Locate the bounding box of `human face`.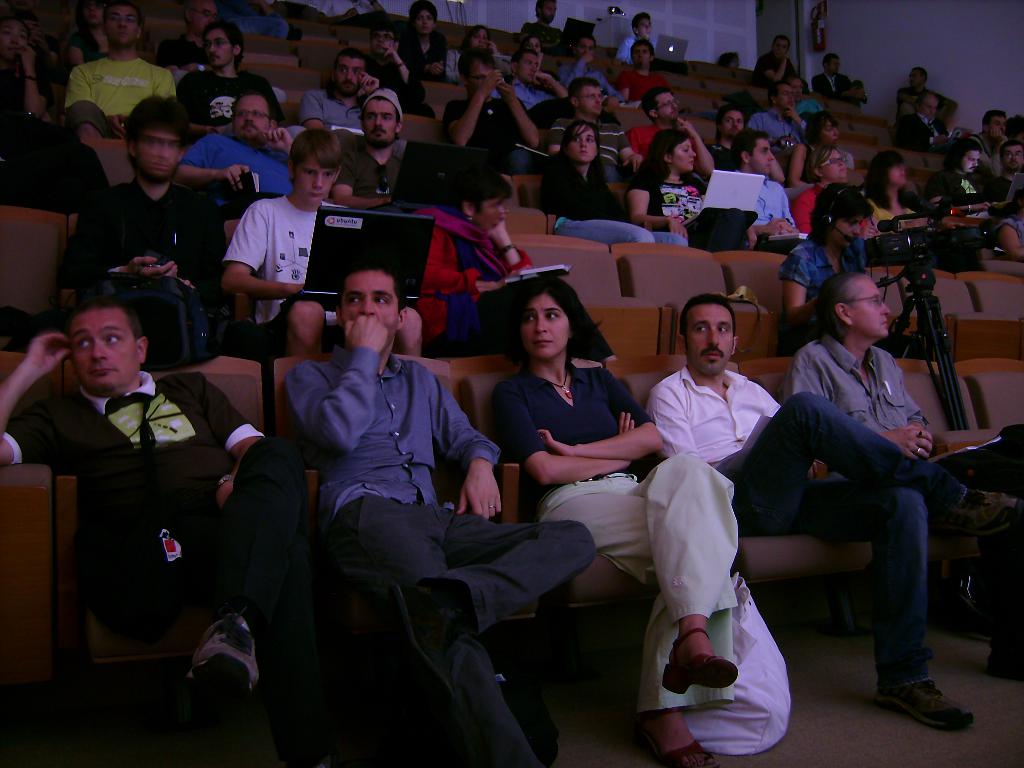
Bounding box: {"x1": 84, "y1": 1, "x2": 102, "y2": 24}.
